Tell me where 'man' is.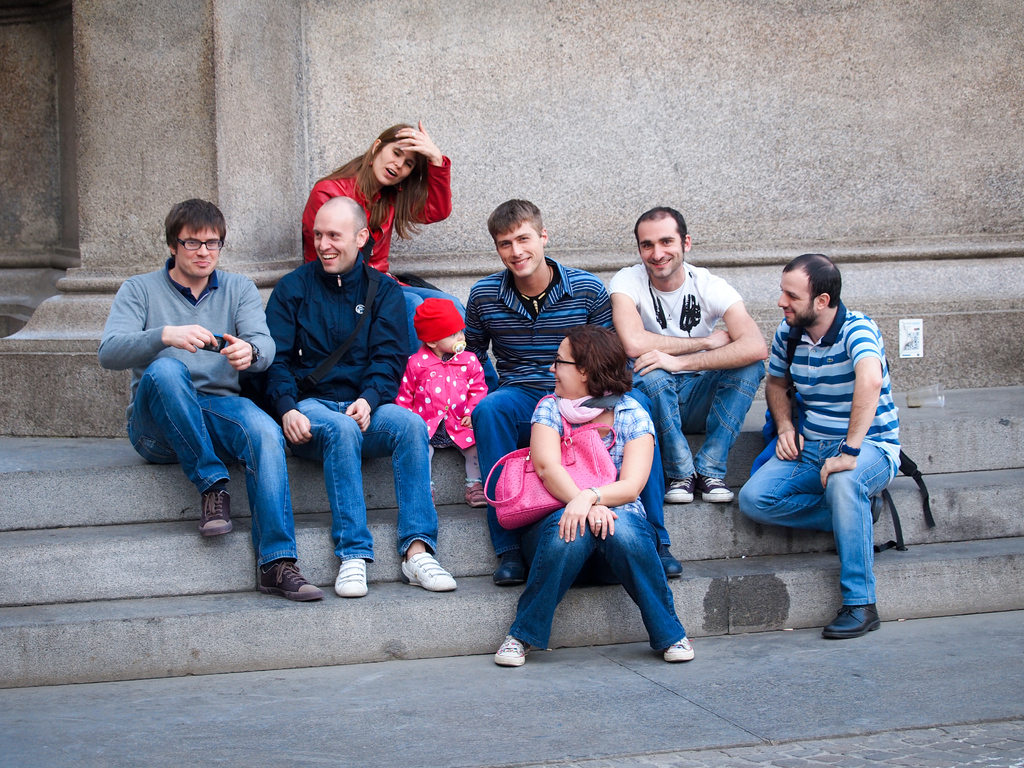
'man' is at x1=463, y1=198, x2=682, y2=572.
